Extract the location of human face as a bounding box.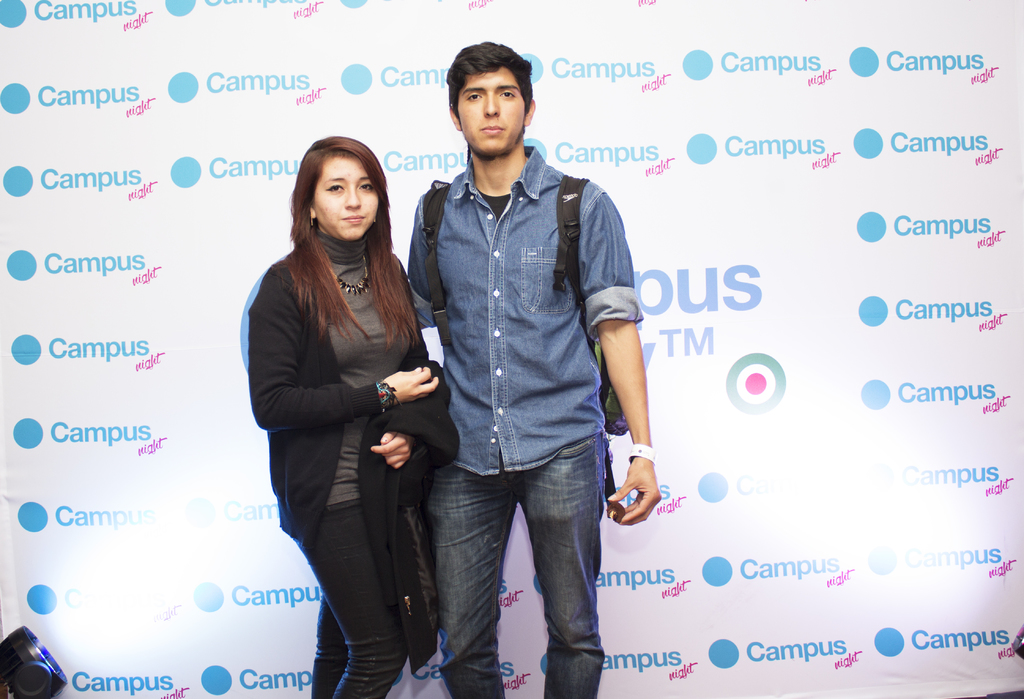
[315, 156, 378, 239].
